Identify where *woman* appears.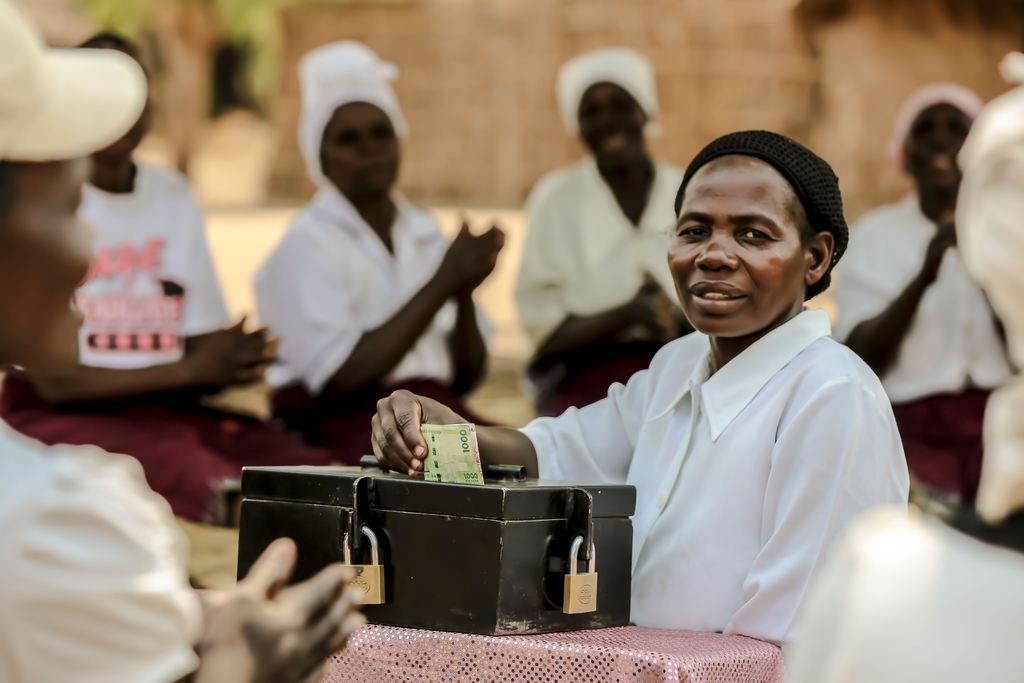
Appears at (left=246, top=37, right=509, bottom=452).
